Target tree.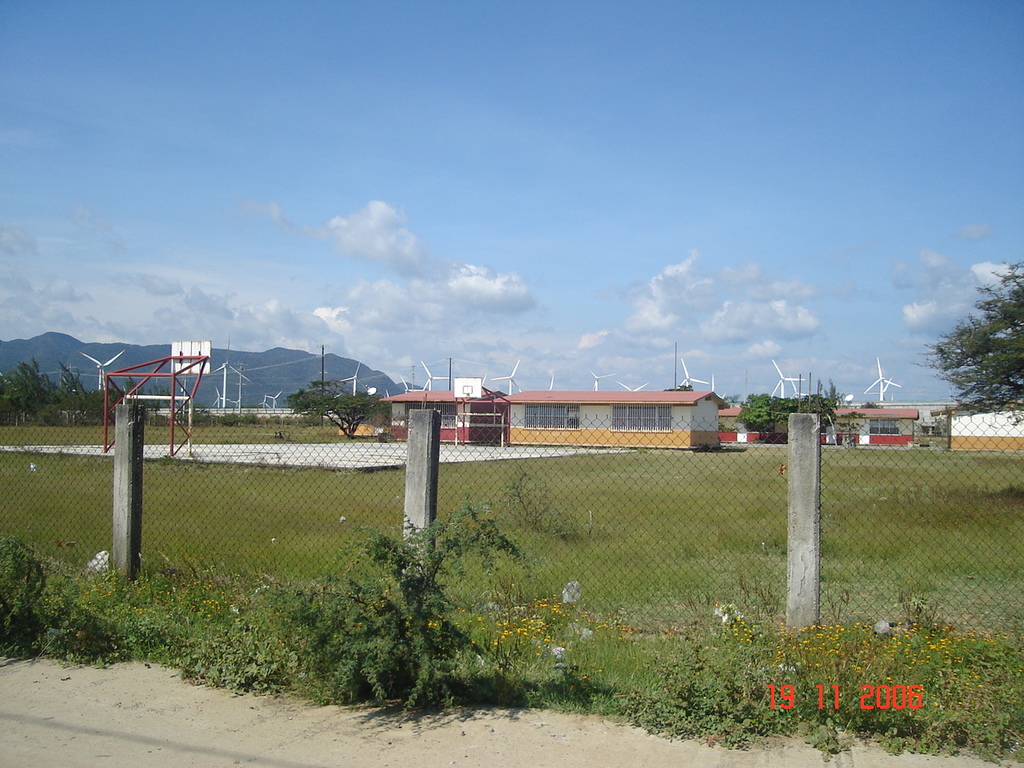
Target region: x1=913 y1=254 x2=1023 y2=428.
